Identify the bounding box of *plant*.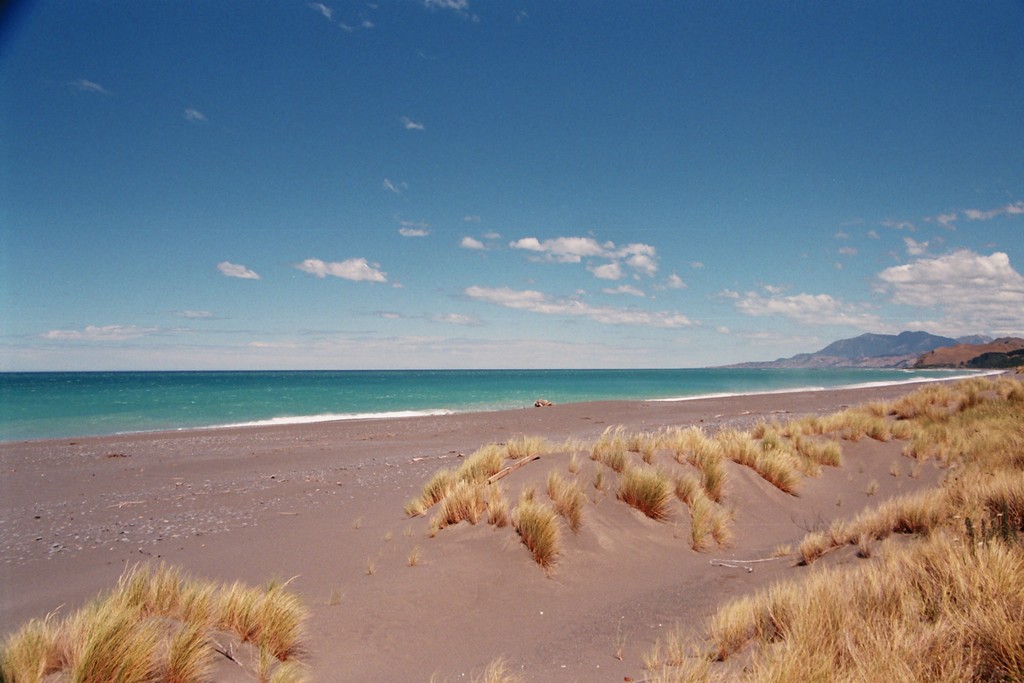
[x1=365, y1=559, x2=378, y2=573].
